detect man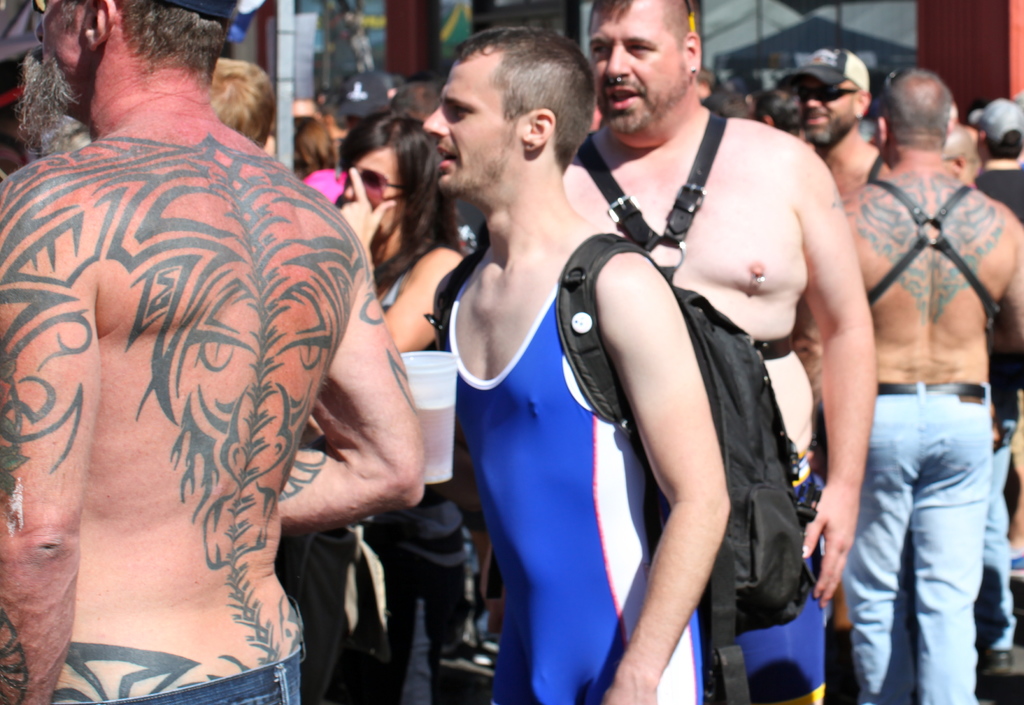
rect(559, 0, 875, 704)
